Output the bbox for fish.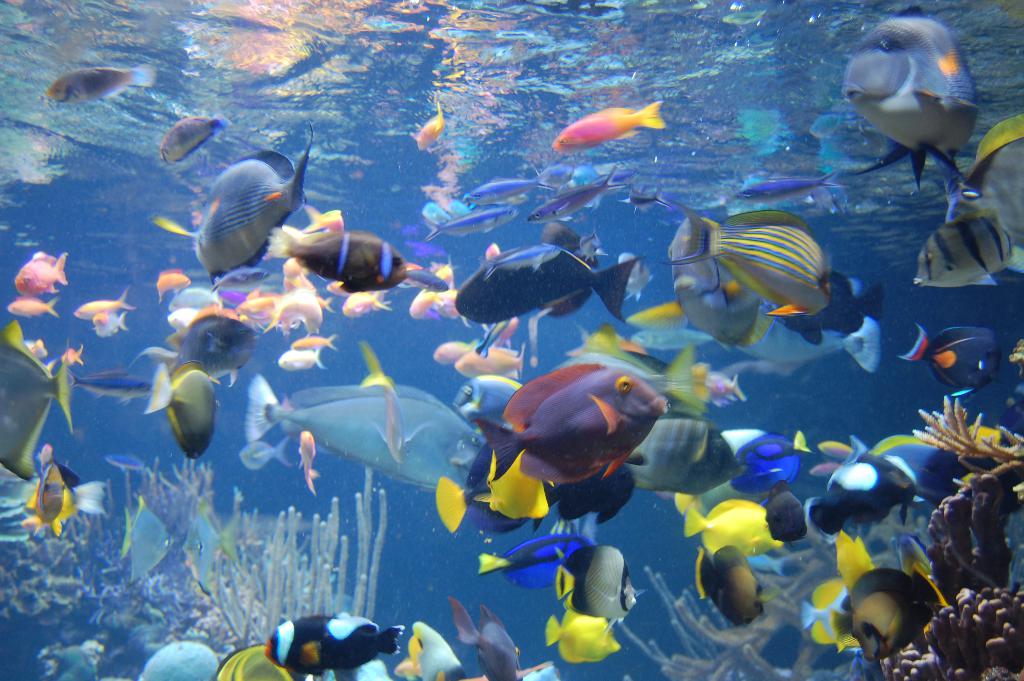
rect(90, 311, 129, 338).
